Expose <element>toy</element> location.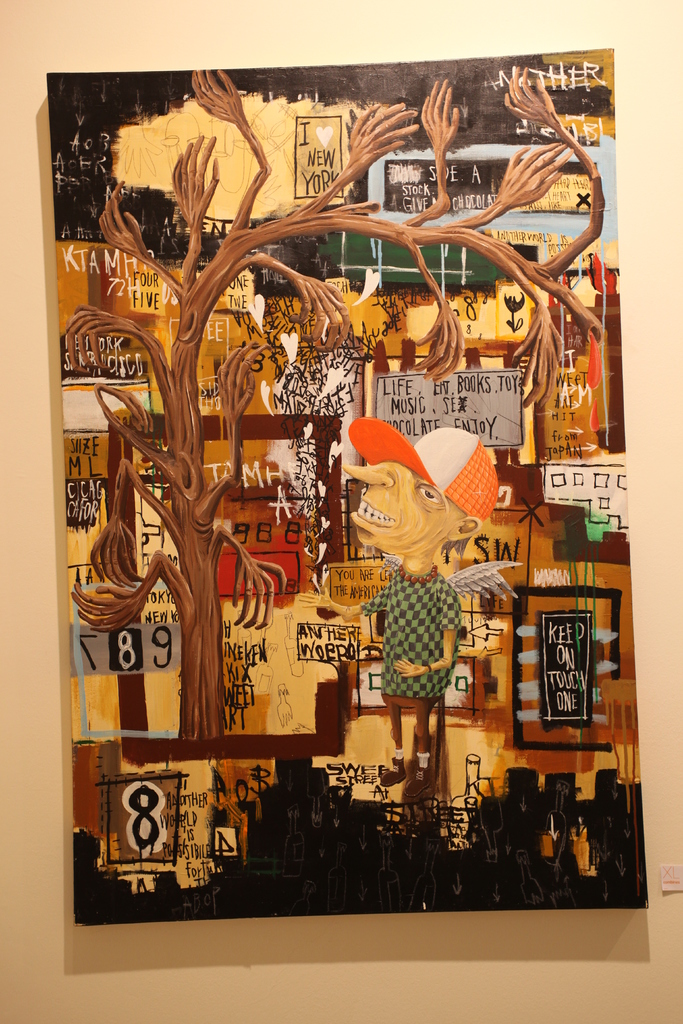
Exposed at locate(70, 64, 598, 743).
